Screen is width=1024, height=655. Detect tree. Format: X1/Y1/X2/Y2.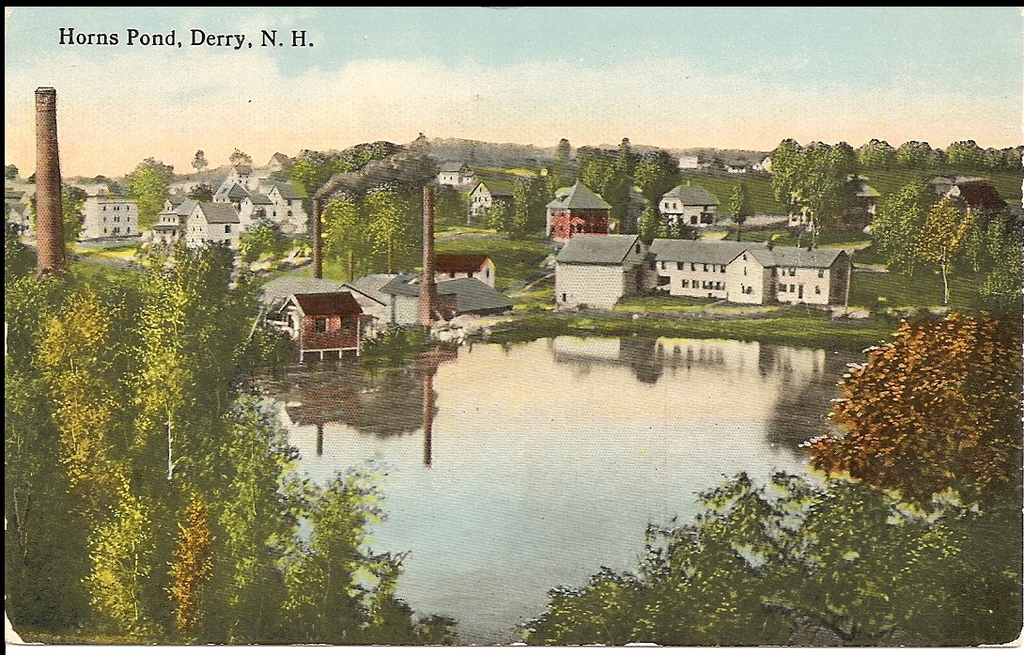
609/131/640/178.
